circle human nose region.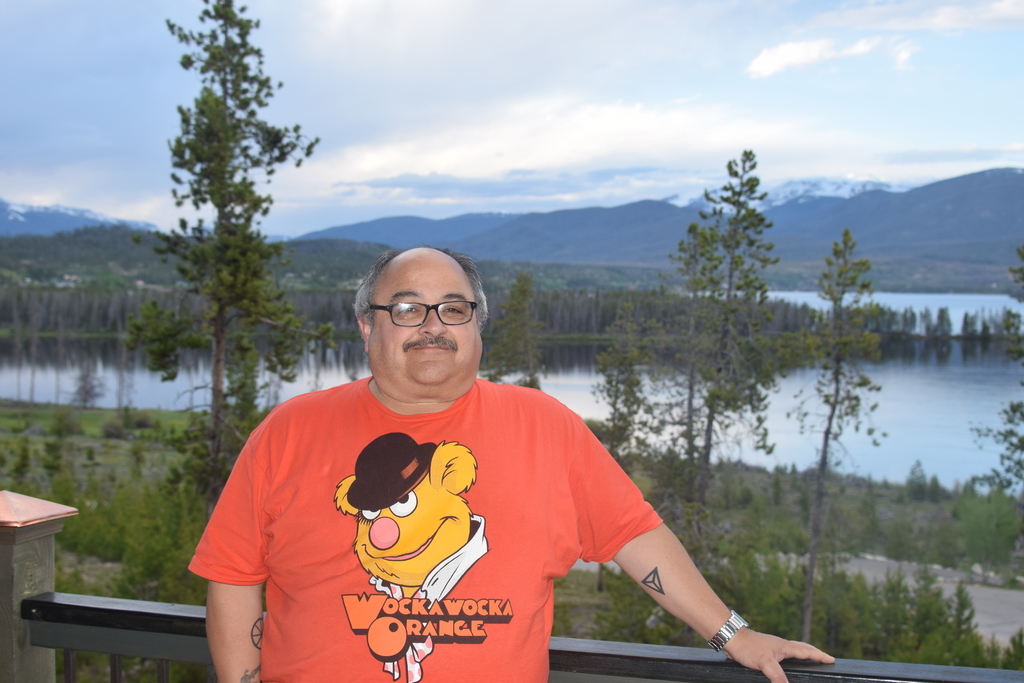
Region: [420, 305, 448, 339].
